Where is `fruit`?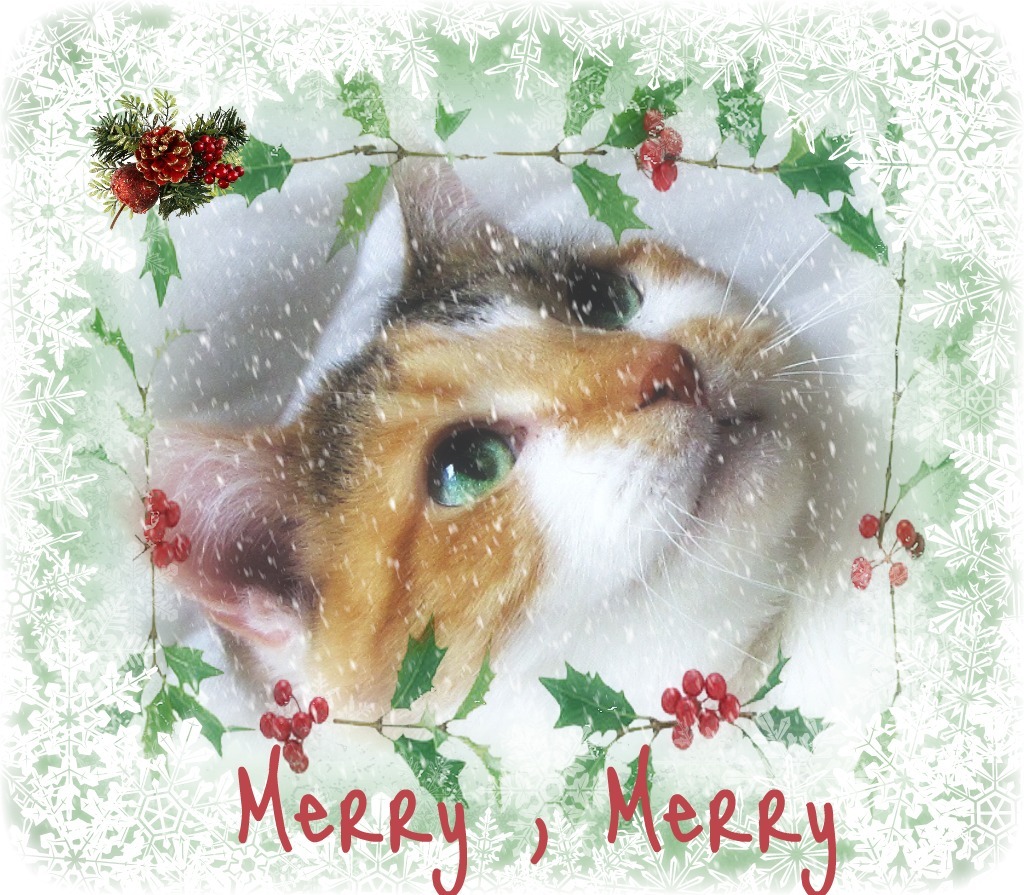
(888,559,906,589).
